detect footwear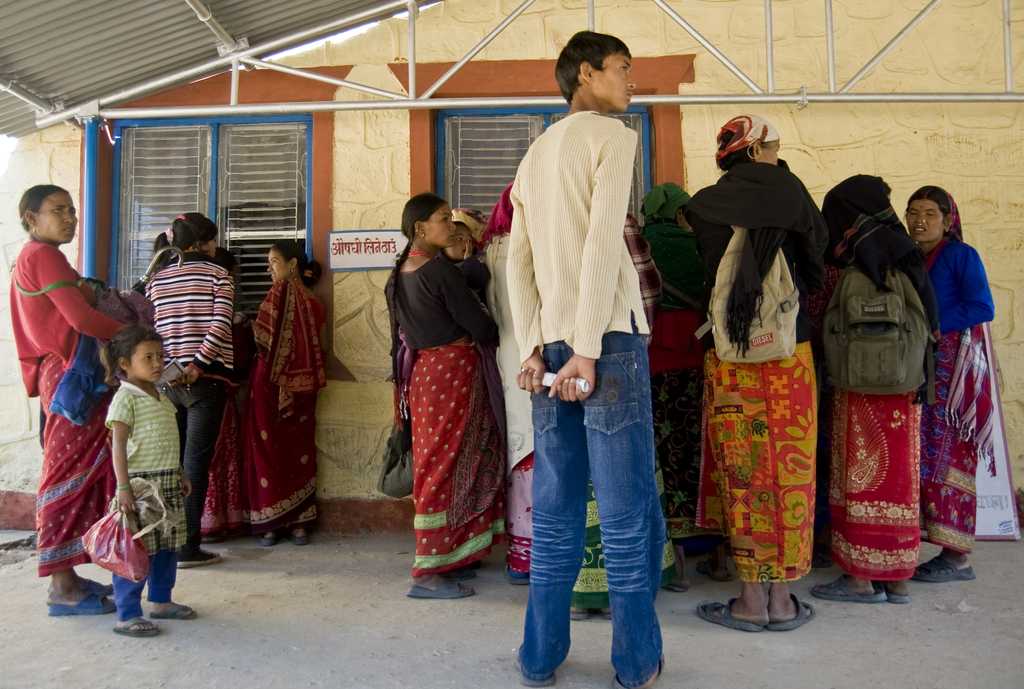
bbox=(867, 579, 913, 606)
